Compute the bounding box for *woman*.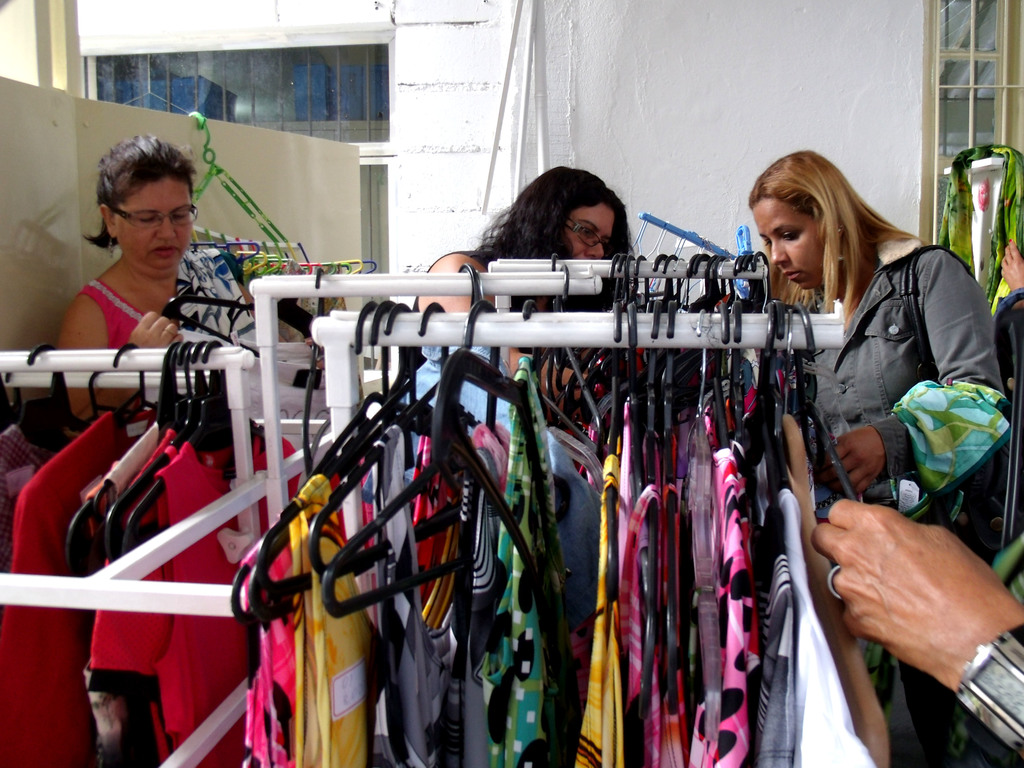
746:156:1002:585.
